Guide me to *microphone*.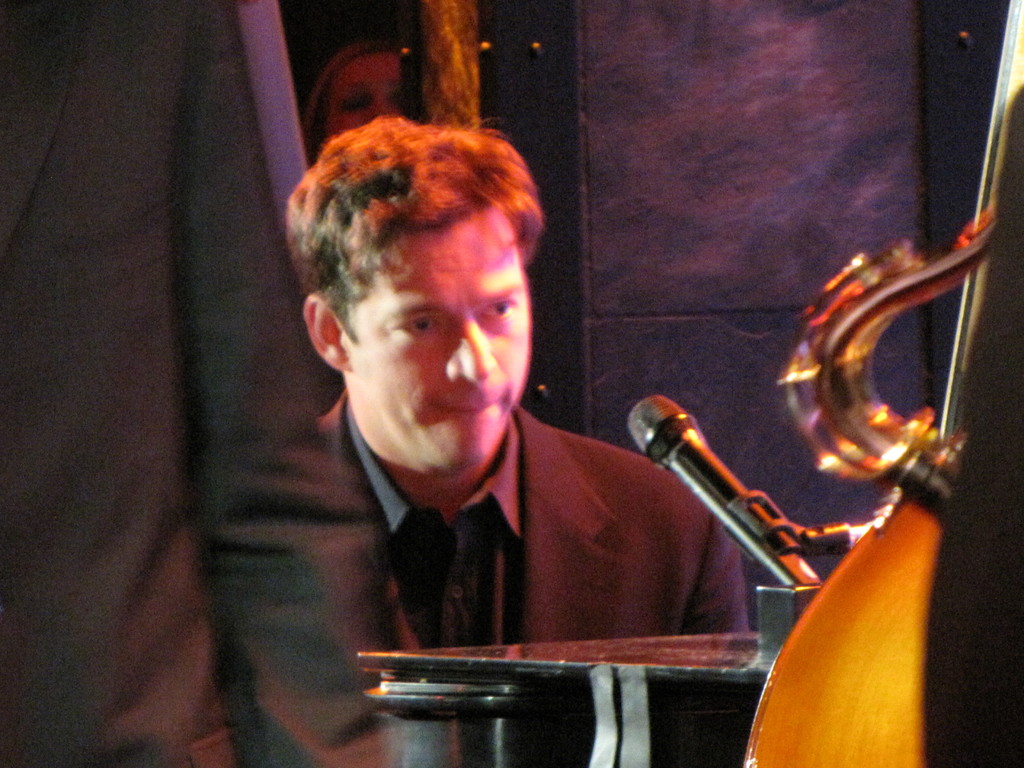
Guidance: Rect(524, 386, 546, 404).
